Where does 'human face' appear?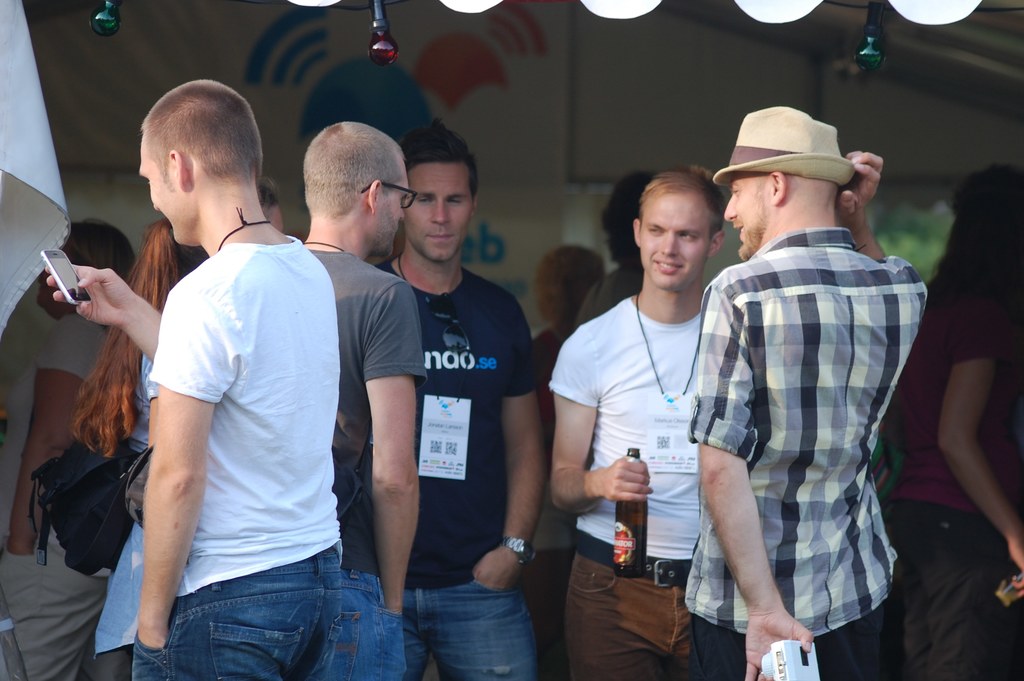
Appears at crop(723, 170, 772, 258).
